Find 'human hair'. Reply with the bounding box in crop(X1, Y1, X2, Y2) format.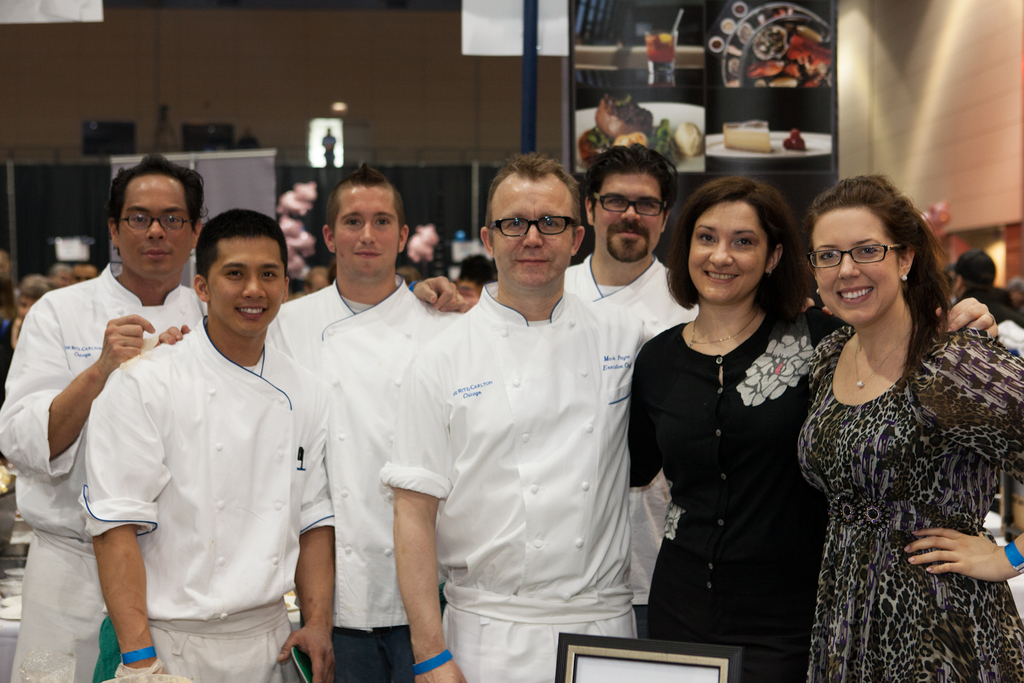
crop(666, 177, 805, 312).
